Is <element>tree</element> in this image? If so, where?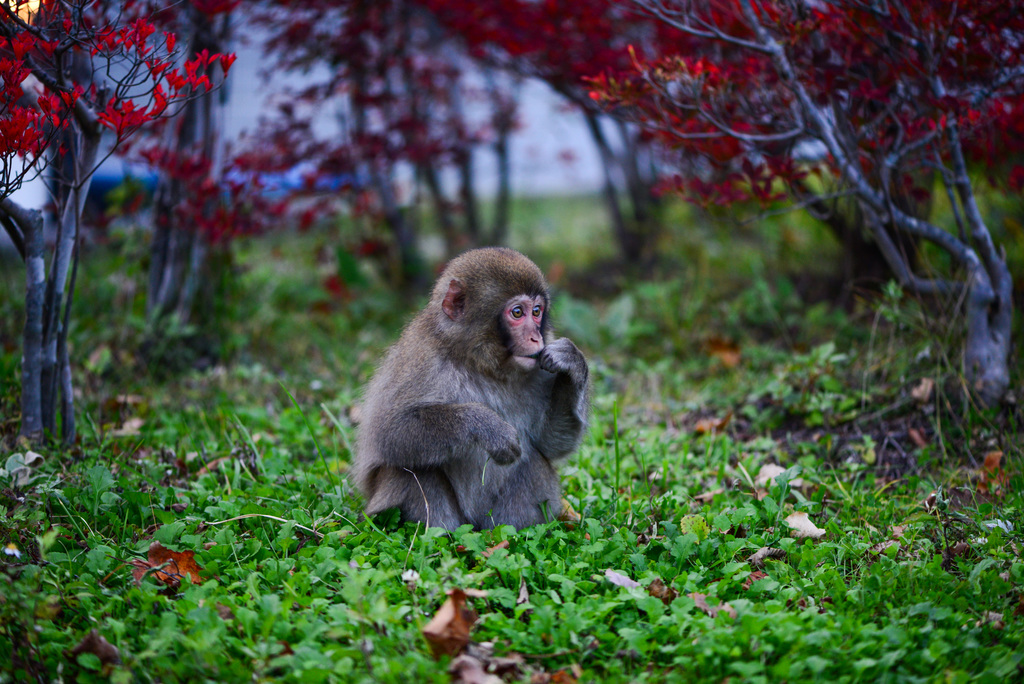
Yes, at <box>0,0,236,462</box>.
